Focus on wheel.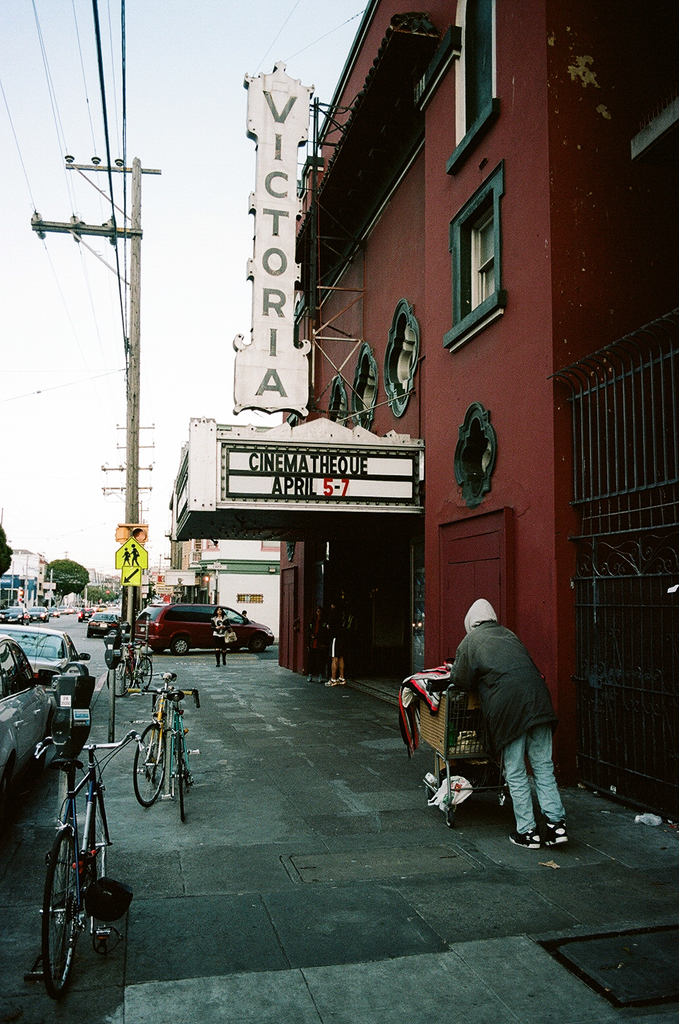
Focused at bbox=(250, 633, 265, 654).
